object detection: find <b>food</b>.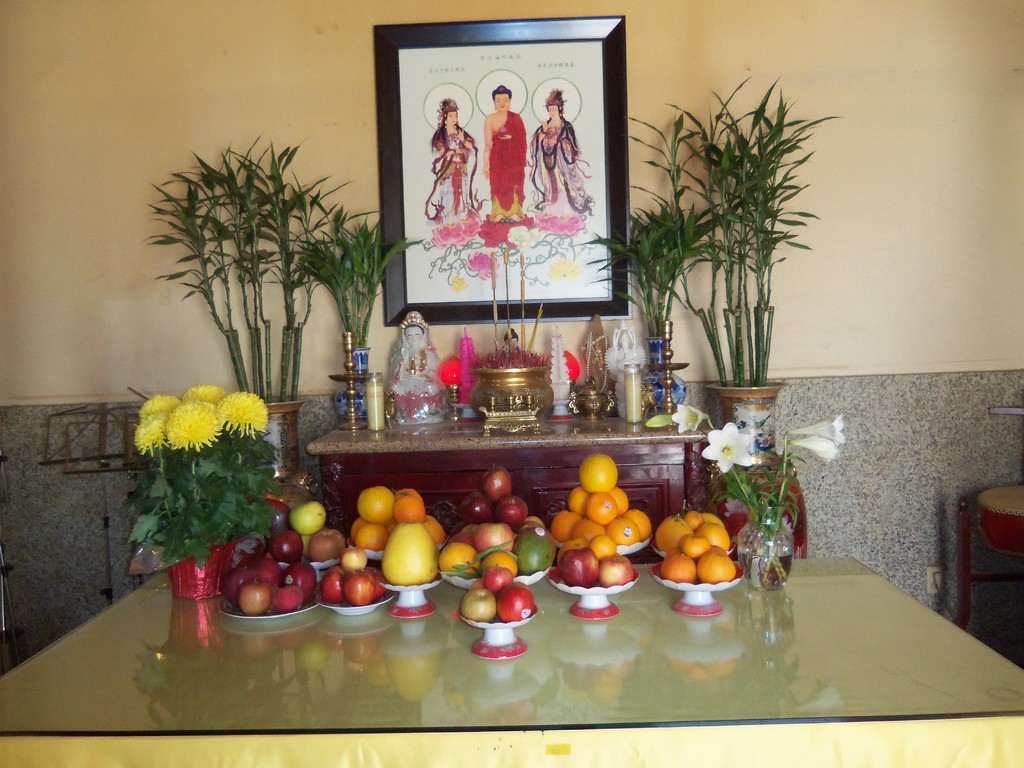
left=568, top=486, right=589, bottom=513.
